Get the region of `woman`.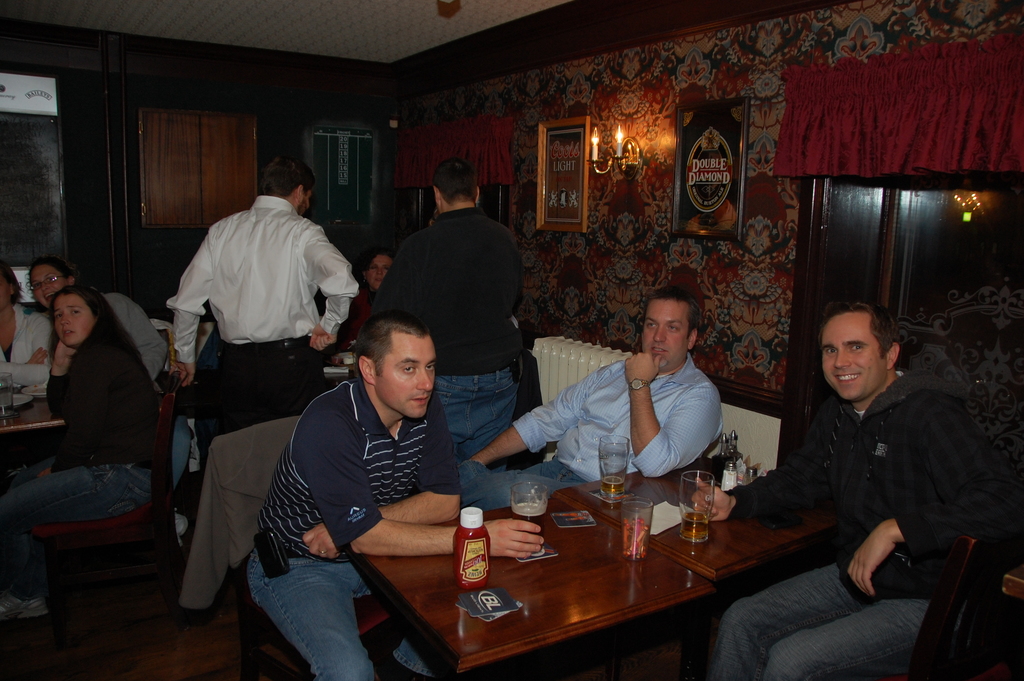
crop(330, 249, 398, 356).
